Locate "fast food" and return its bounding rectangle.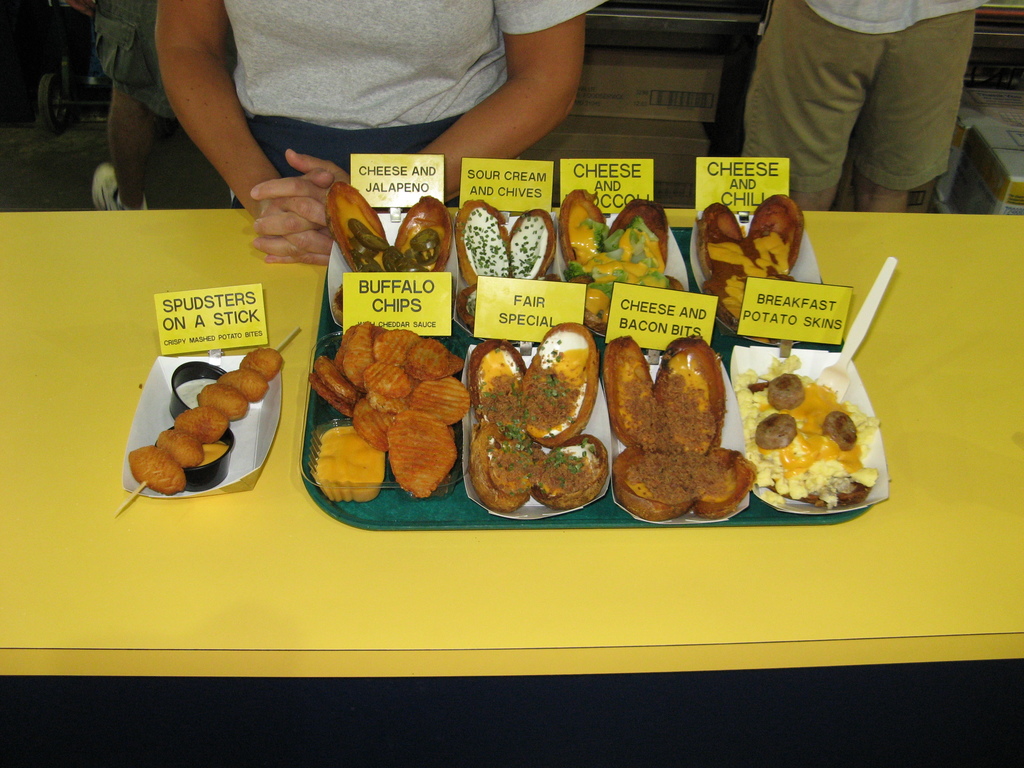
locate(822, 406, 865, 452).
